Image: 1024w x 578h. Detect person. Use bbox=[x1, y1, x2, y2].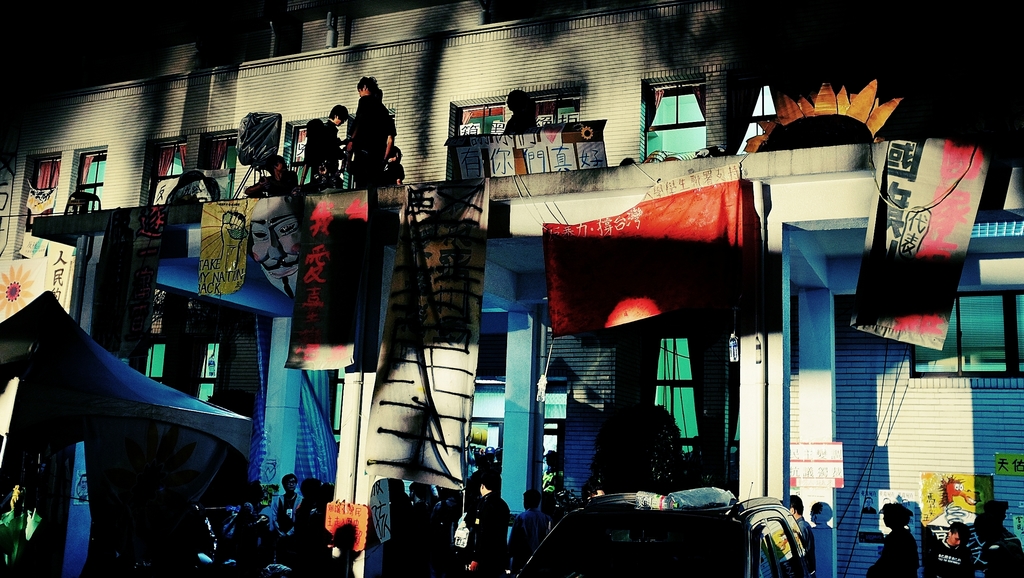
bbox=[341, 71, 394, 190].
